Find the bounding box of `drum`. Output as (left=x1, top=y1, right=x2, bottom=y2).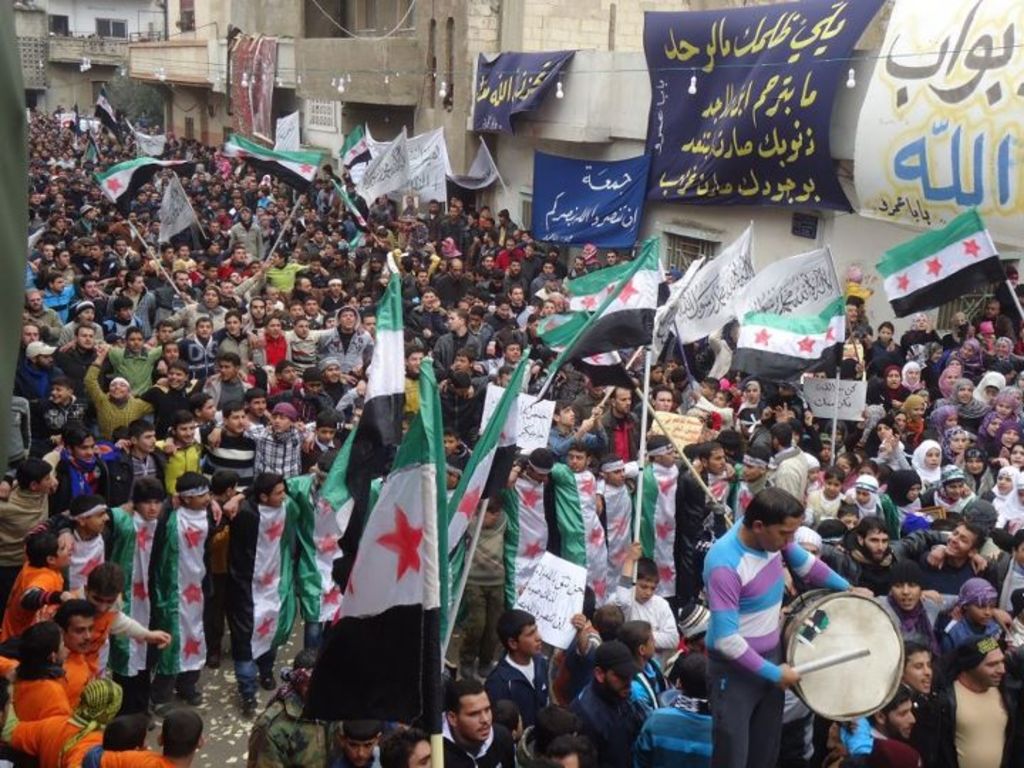
(left=781, top=583, right=910, bottom=724).
